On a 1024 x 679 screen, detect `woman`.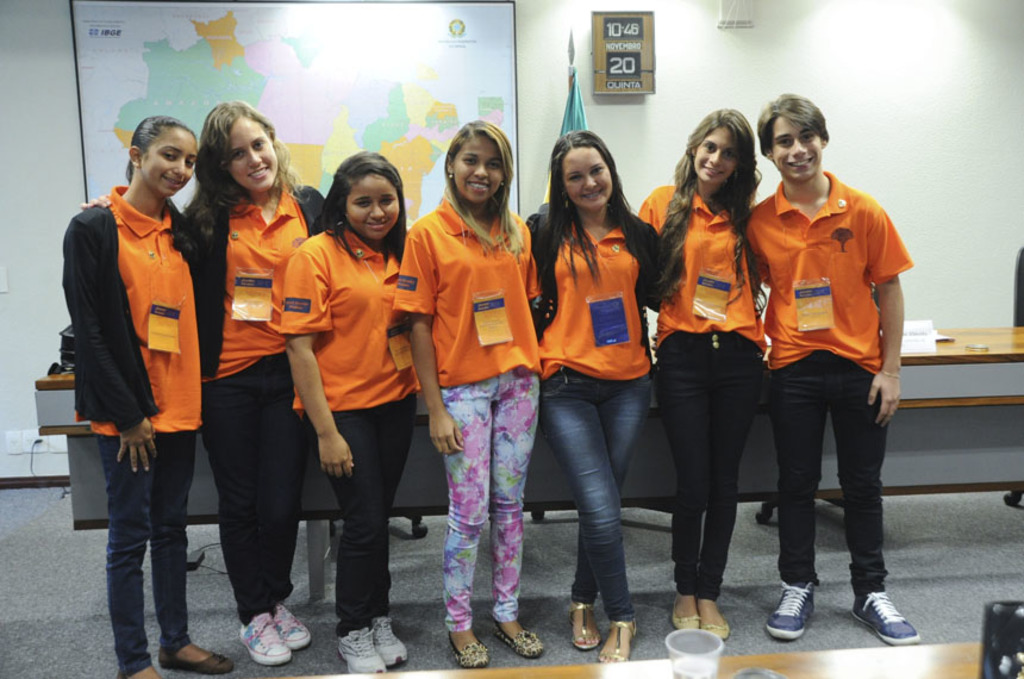
rect(280, 149, 422, 673).
